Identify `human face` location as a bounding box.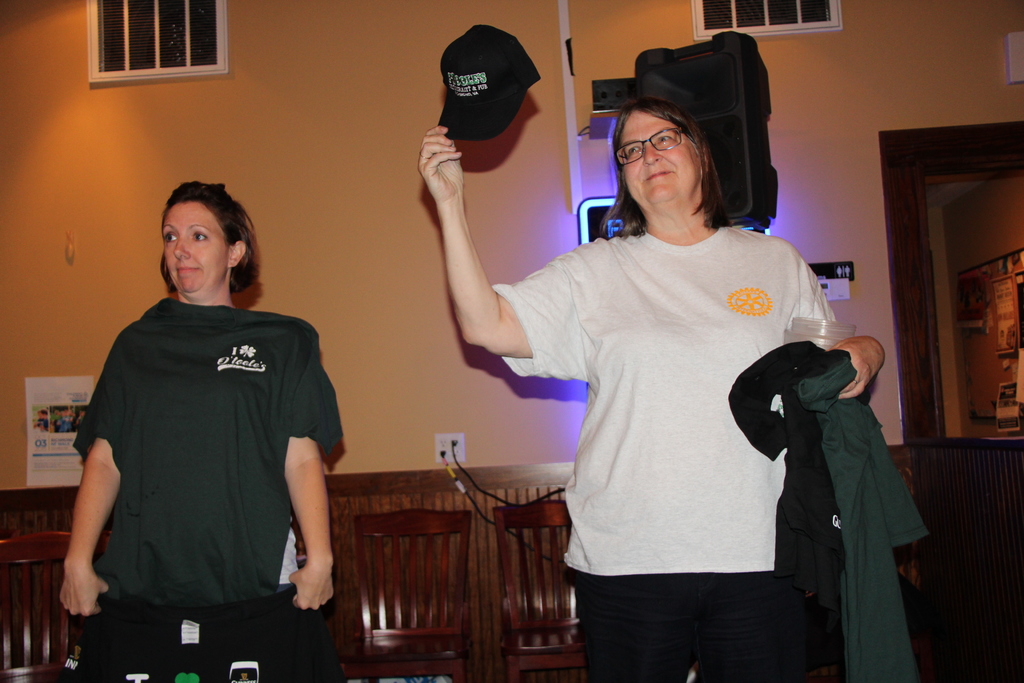
<bbox>163, 203, 225, 293</bbox>.
